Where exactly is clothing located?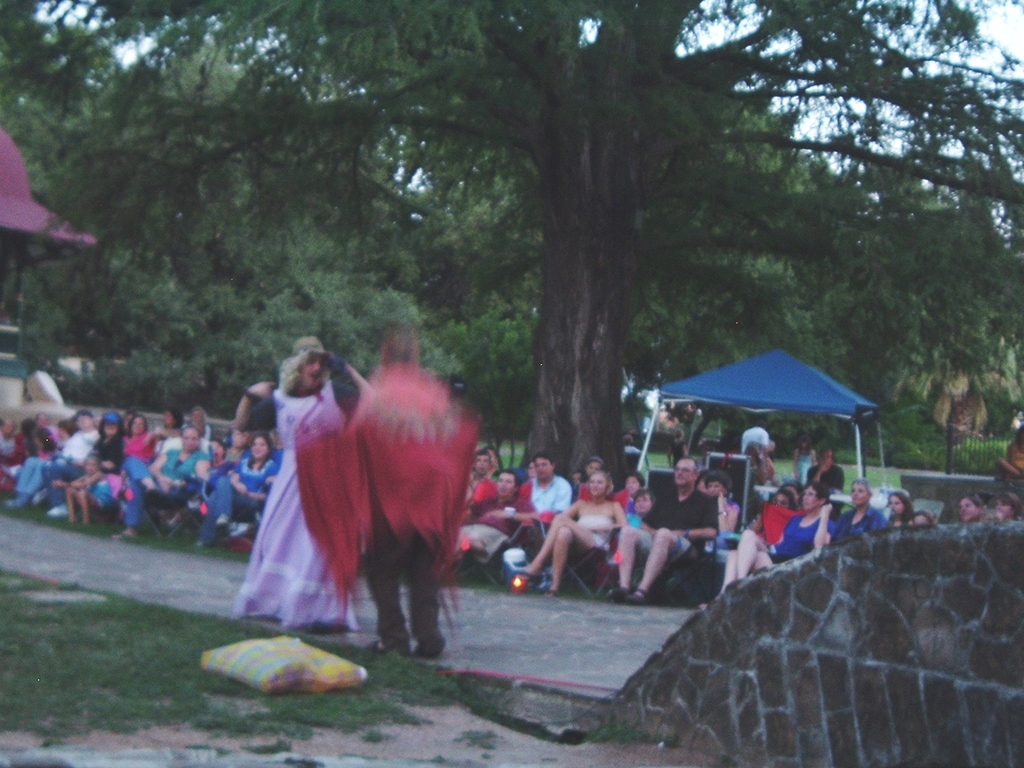
Its bounding box is 829 506 876 550.
